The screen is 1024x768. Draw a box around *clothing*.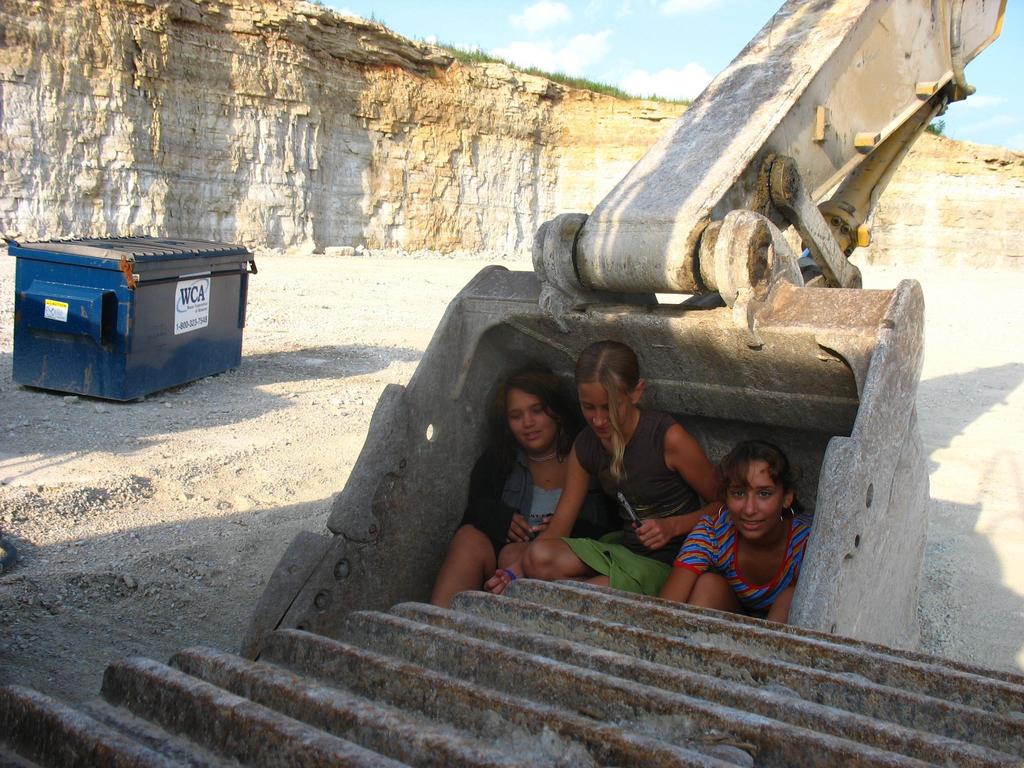
detection(447, 430, 607, 587).
